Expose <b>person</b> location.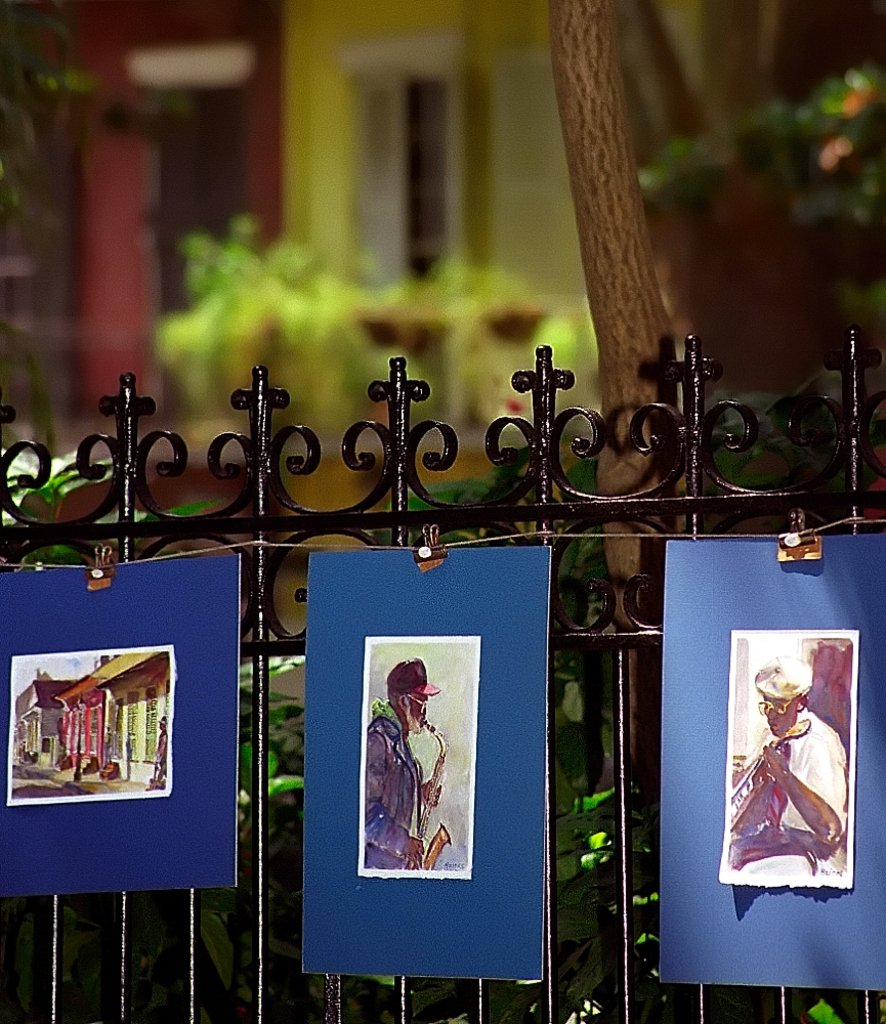
Exposed at x1=362 y1=657 x2=444 y2=870.
